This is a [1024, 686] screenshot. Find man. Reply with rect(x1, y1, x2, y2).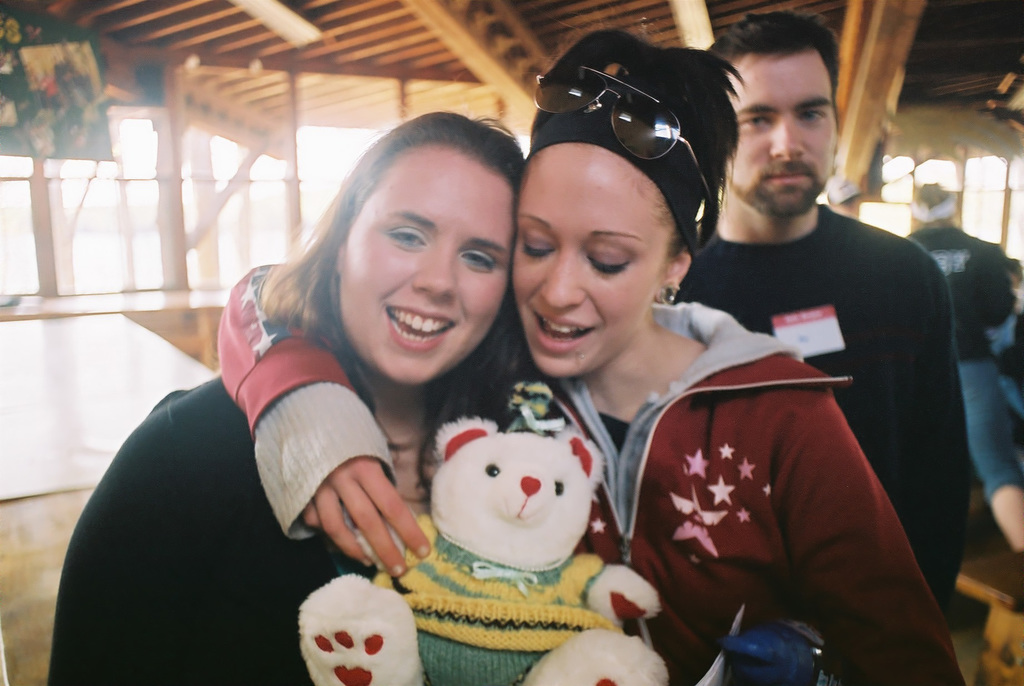
rect(902, 180, 1023, 565).
